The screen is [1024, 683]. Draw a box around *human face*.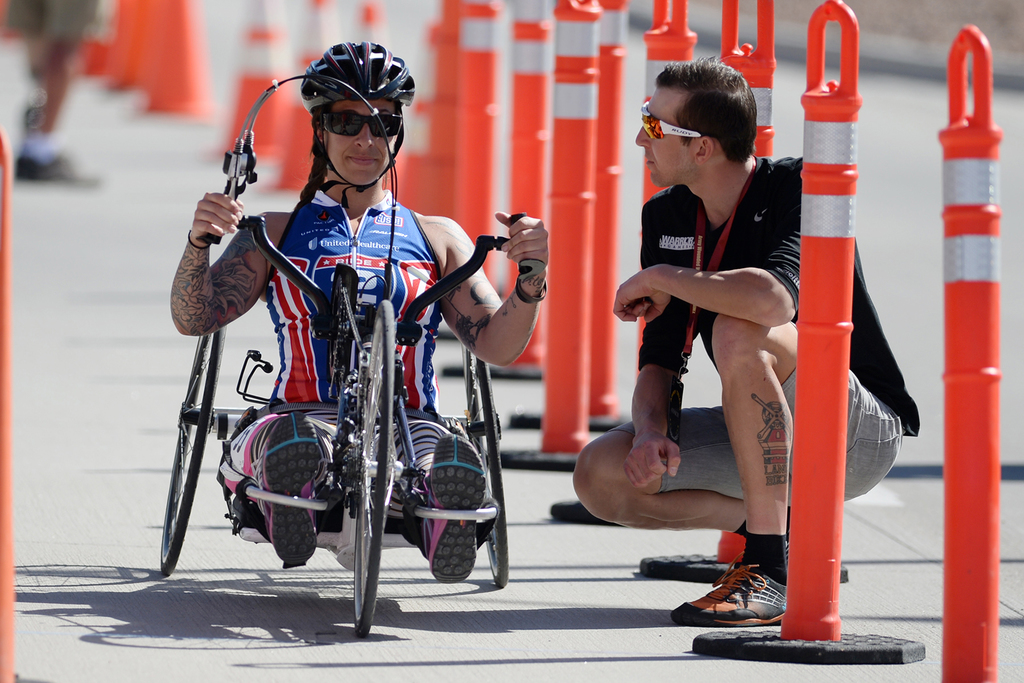
(x1=326, y1=98, x2=396, y2=184).
